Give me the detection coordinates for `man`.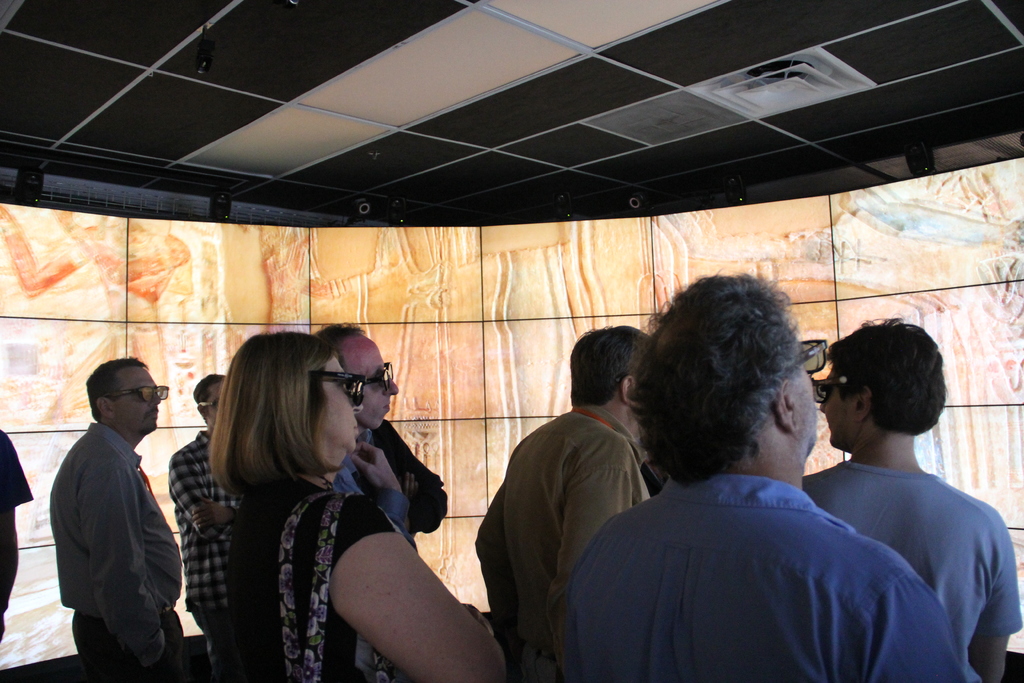
select_region(470, 320, 659, 682).
